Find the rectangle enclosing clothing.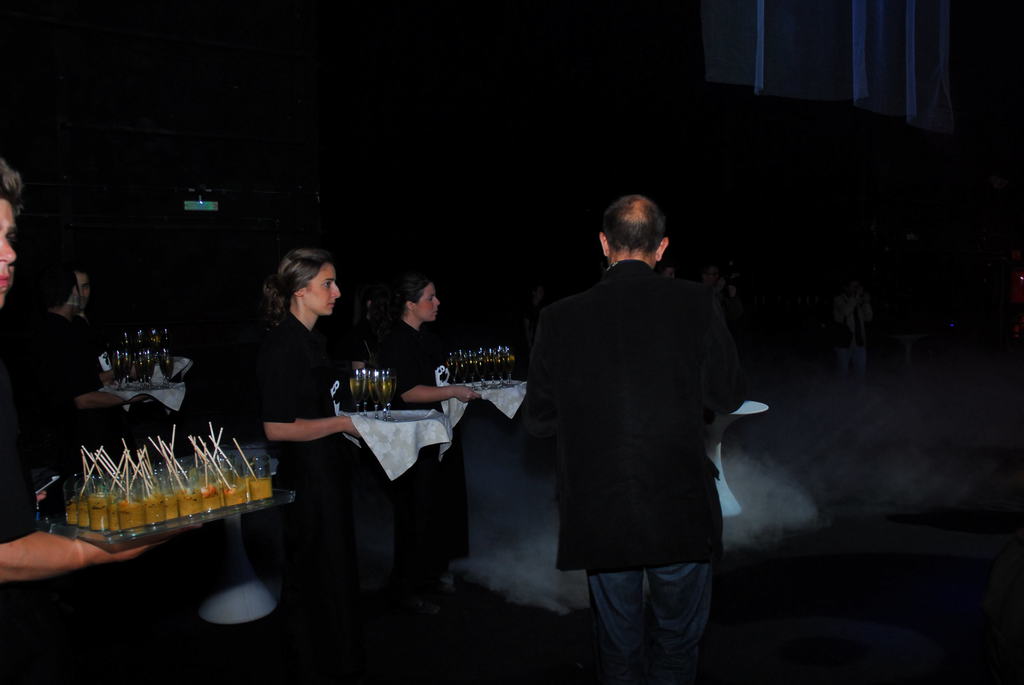
[x1=384, y1=316, x2=467, y2=563].
